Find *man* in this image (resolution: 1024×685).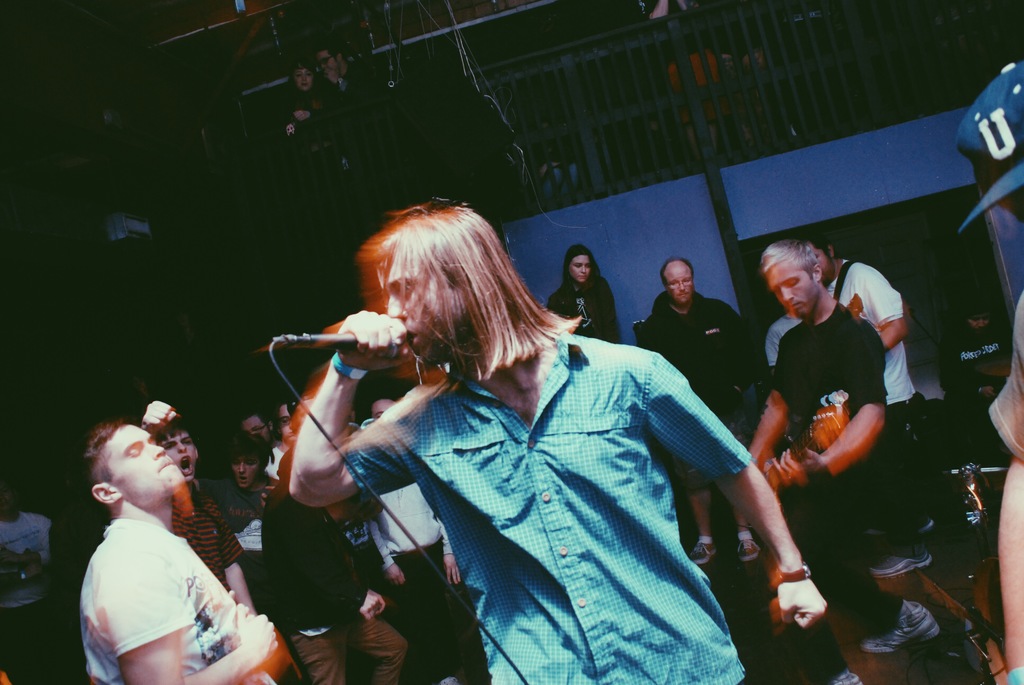
Rect(636, 255, 762, 562).
